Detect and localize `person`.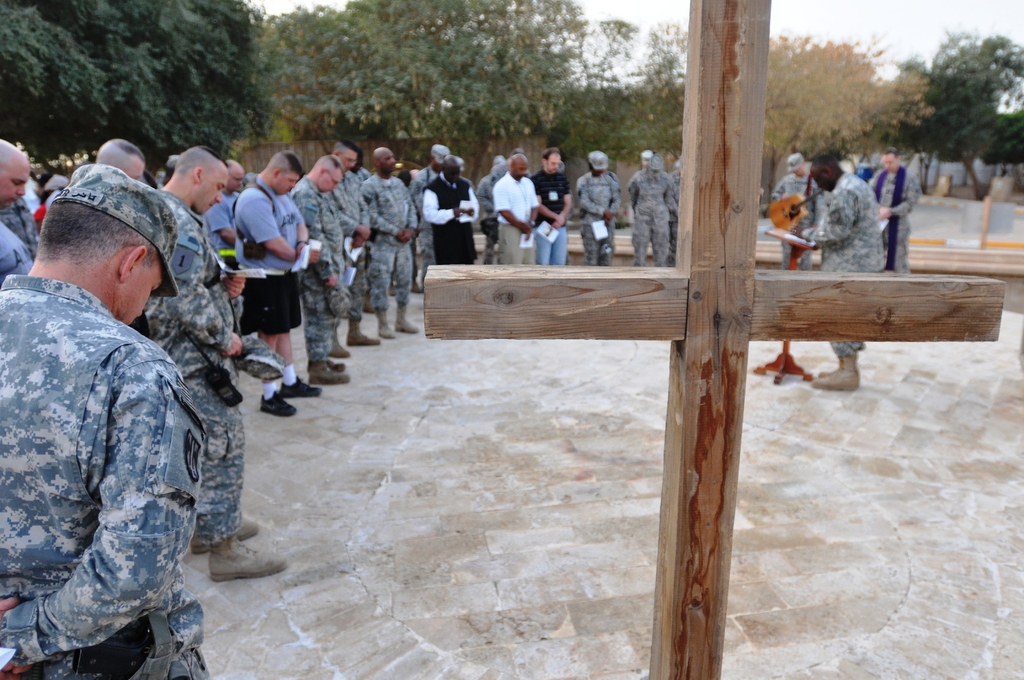
Localized at {"left": 217, "top": 149, "right": 301, "bottom": 399}.
